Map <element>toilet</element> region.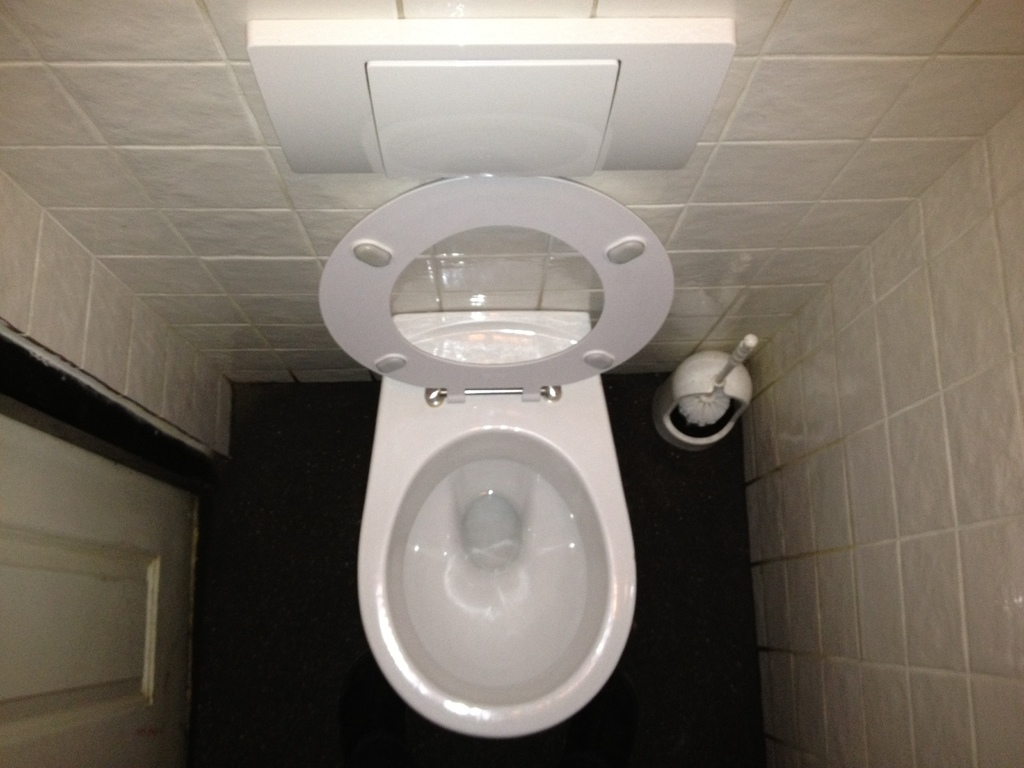
Mapped to BBox(316, 172, 674, 740).
